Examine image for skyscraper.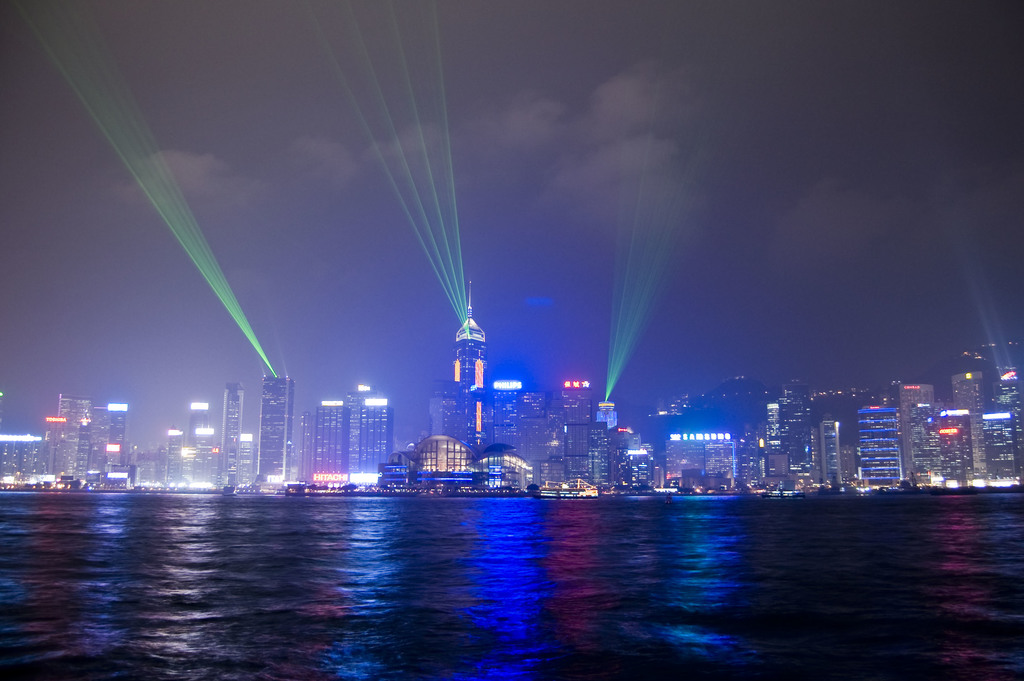
Examination result: locate(902, 386, 933, 486).
